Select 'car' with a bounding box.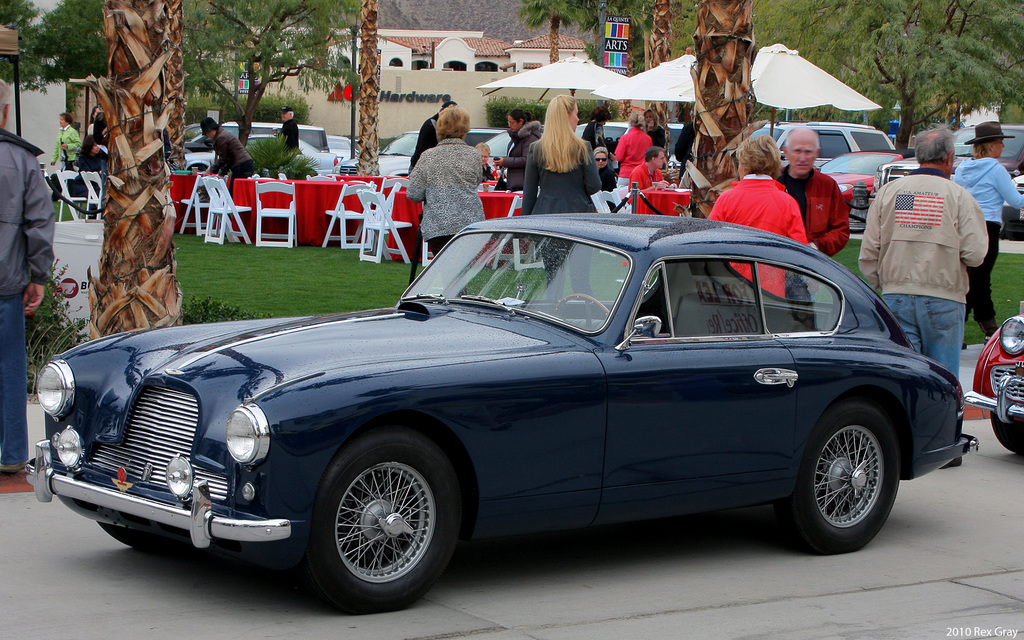
Rect(883, 118, 1023, 204).
